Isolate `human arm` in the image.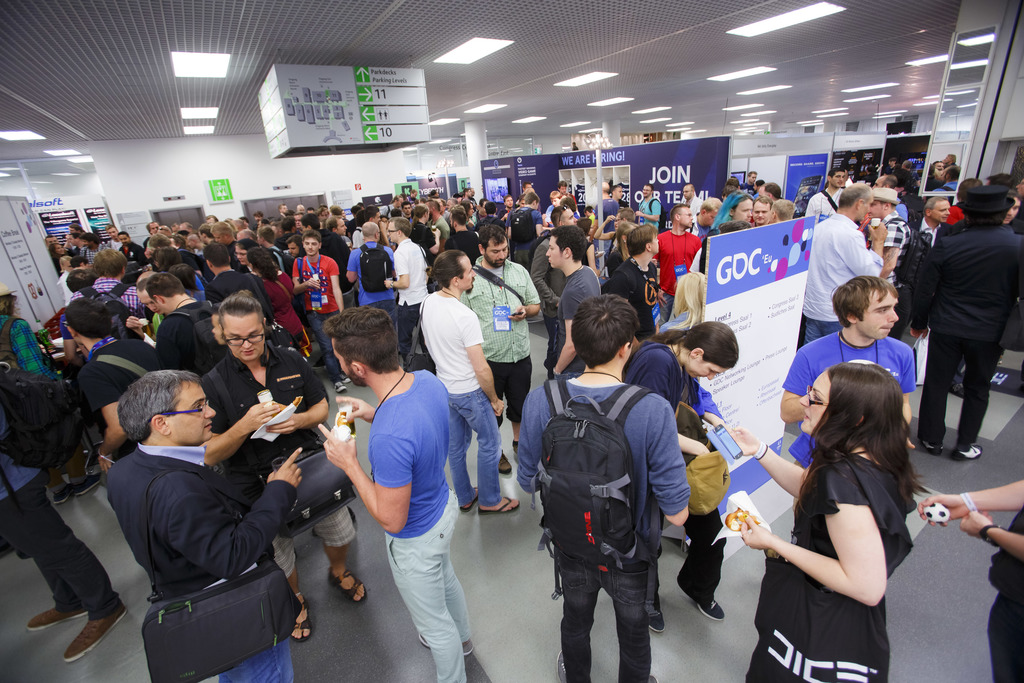
Isolated region: [left=516, top=394, right=542, bottom=495].
